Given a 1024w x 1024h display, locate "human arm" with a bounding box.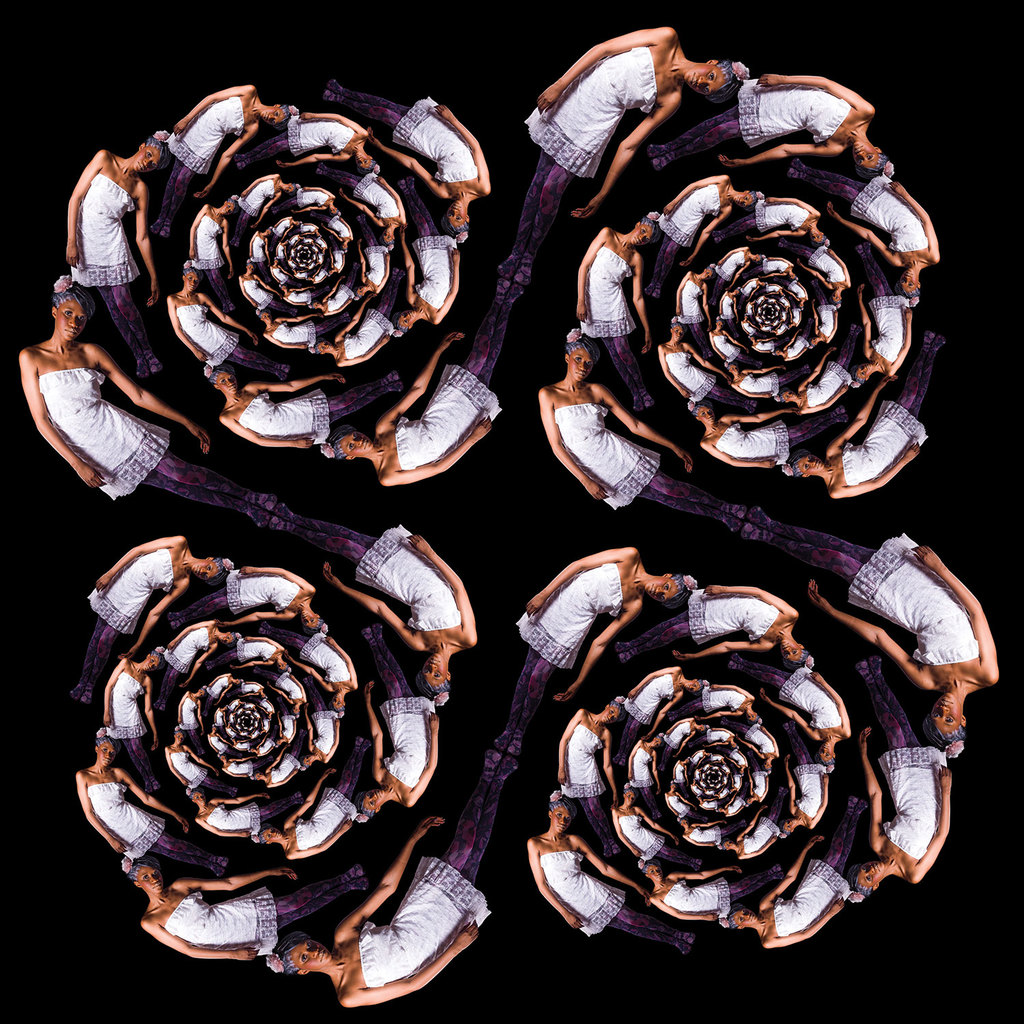
Located: region(720, 289, 729, 315).
